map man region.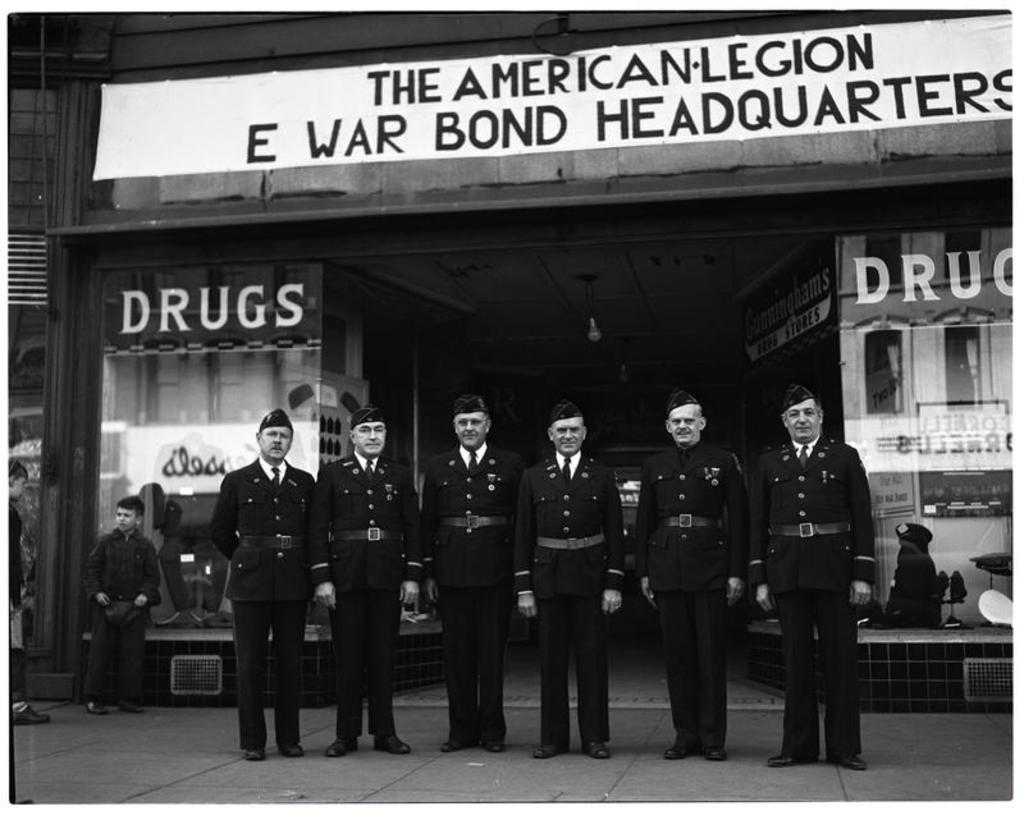
Mapped to <box>636,391,751,756</box>.
